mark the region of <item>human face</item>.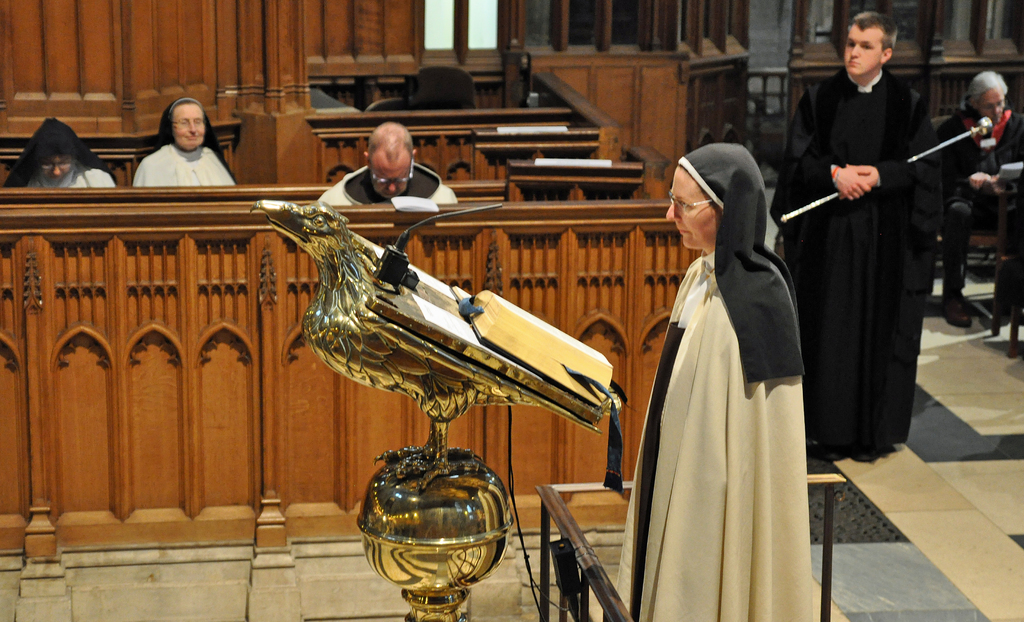
Region: l=42, t=154, r=74, b=182.
